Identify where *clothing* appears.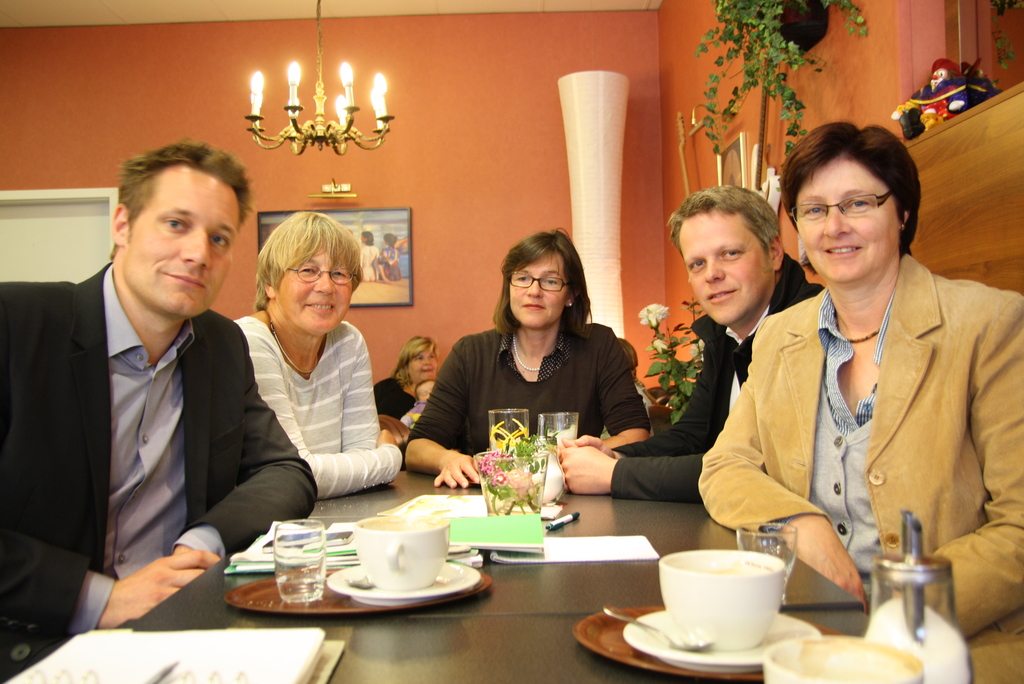
Appears at bbox=[0, 262, 317, 680].
